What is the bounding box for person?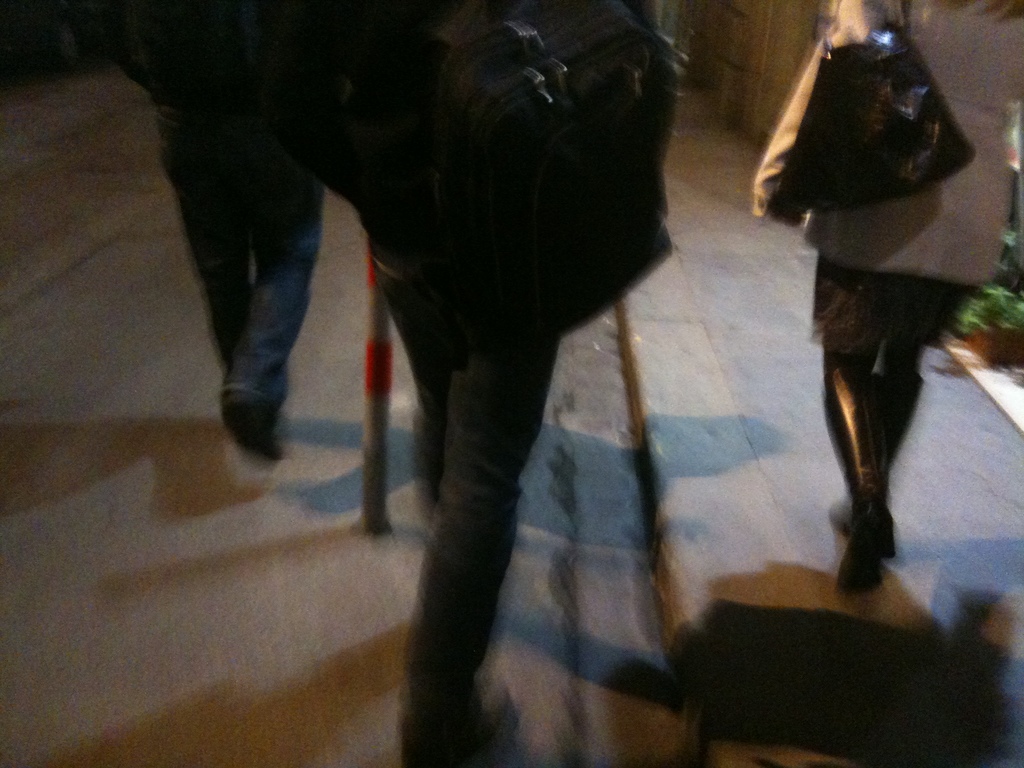
{"left": 236, "top": 0, "right": 655, "bottom": 765}.
